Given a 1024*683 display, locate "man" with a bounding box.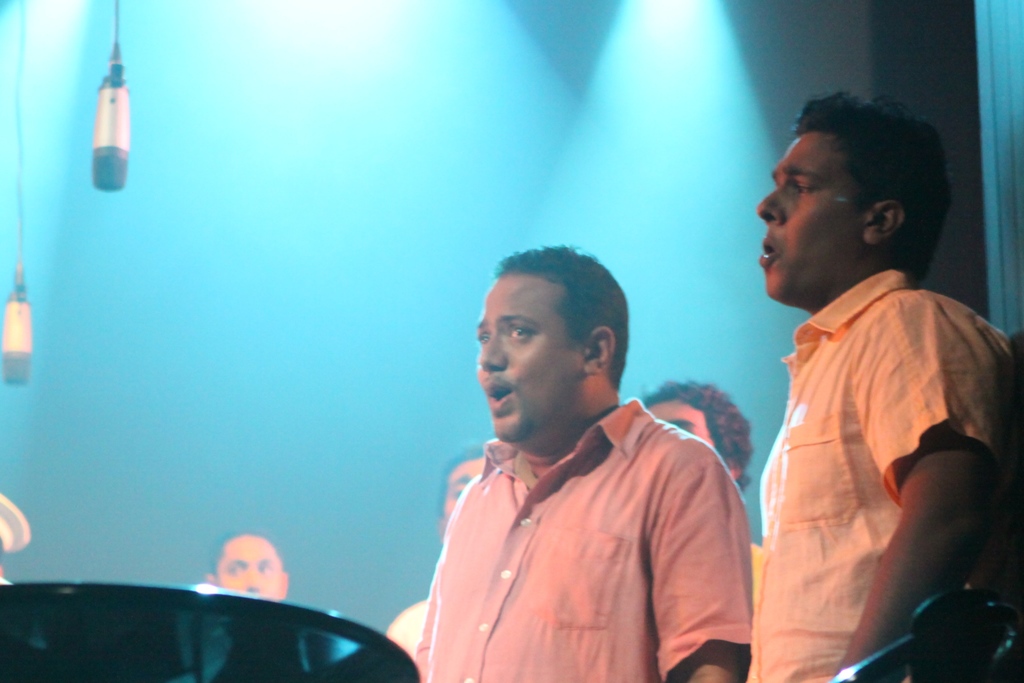
Located: 745,89,1023,682.
